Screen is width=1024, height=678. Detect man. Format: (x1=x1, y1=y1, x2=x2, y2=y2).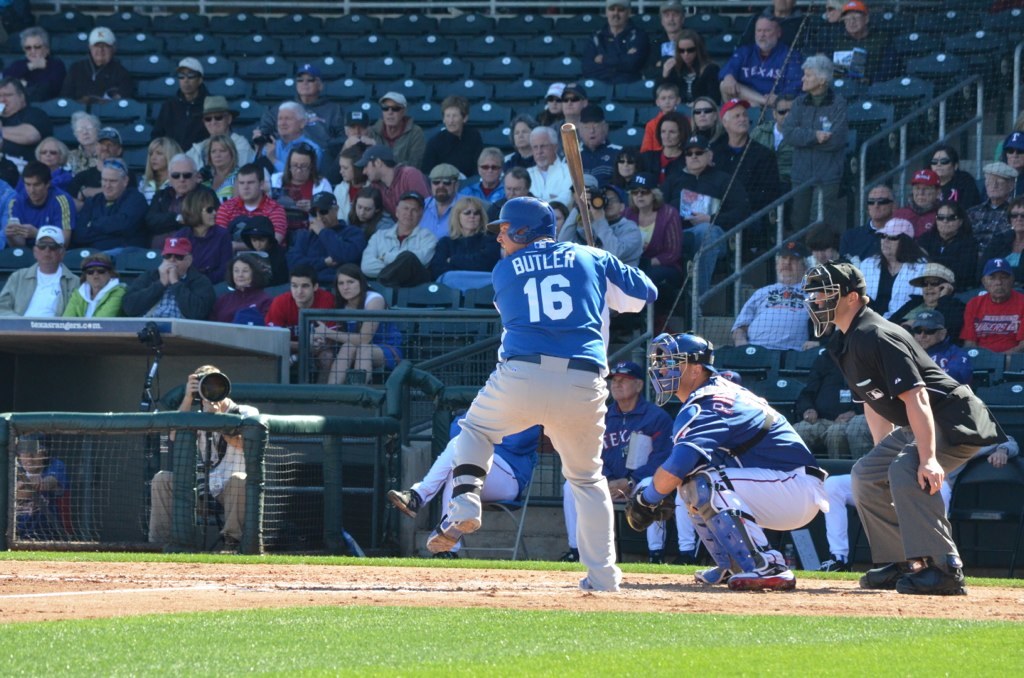
(x1=148, y1=365, x2=261, y2=554).
